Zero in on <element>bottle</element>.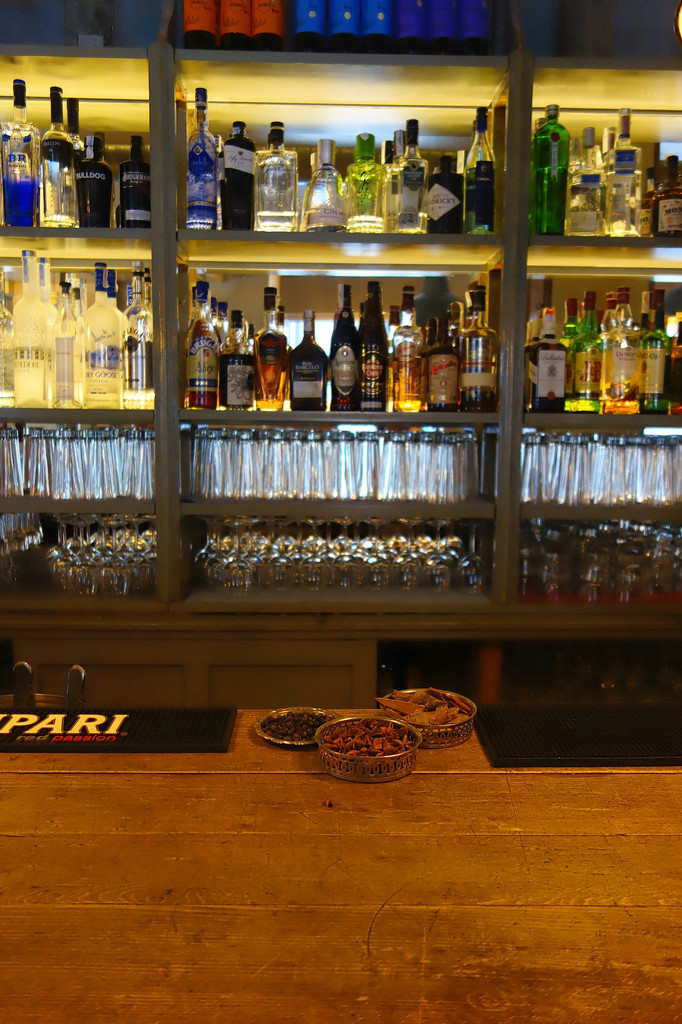
Zeroed in: box=[655, 152, 681, 238].
